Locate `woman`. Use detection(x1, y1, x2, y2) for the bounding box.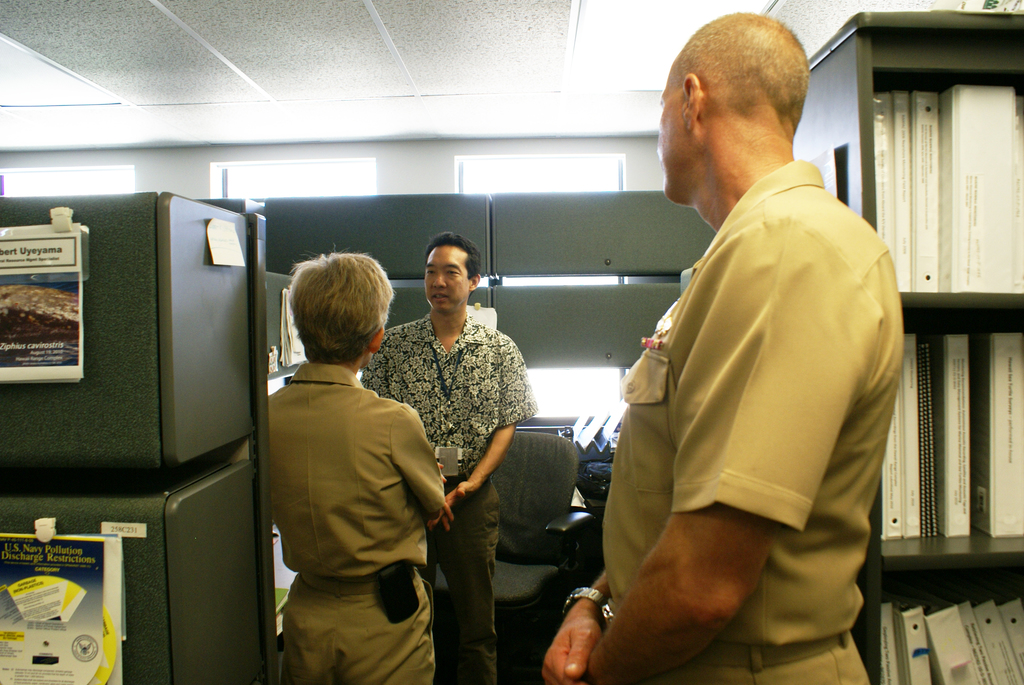
detection(264, 249, 451, 682).
